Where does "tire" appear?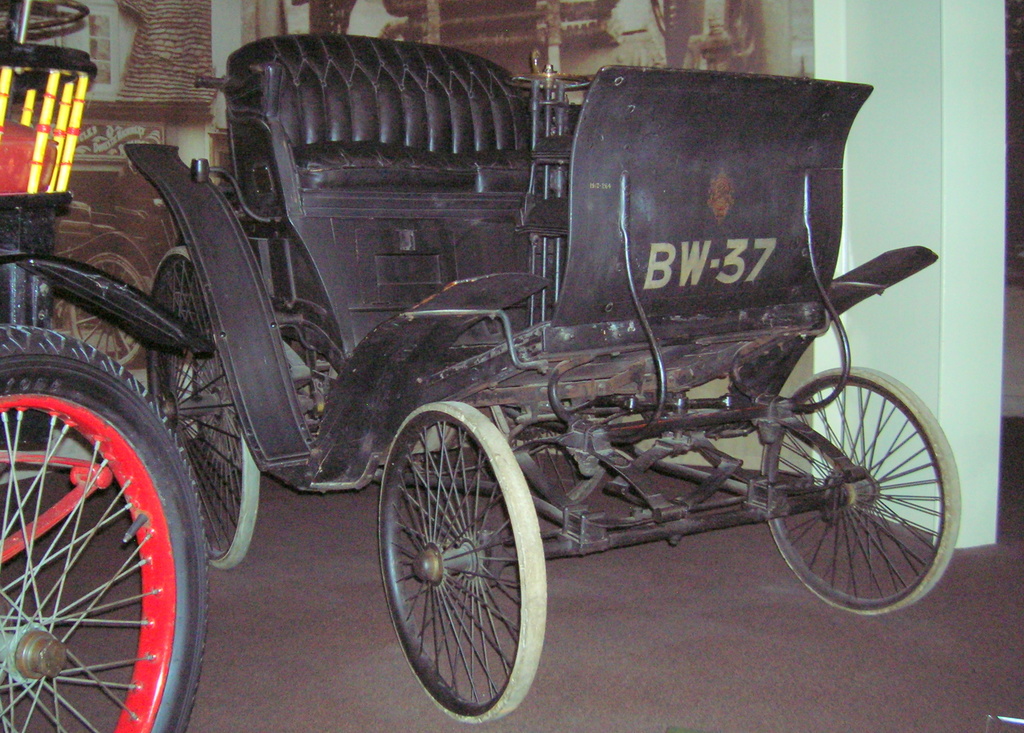
Appears at {"left": 760, "top": 365, "right": 961, "bottom": 615}.
